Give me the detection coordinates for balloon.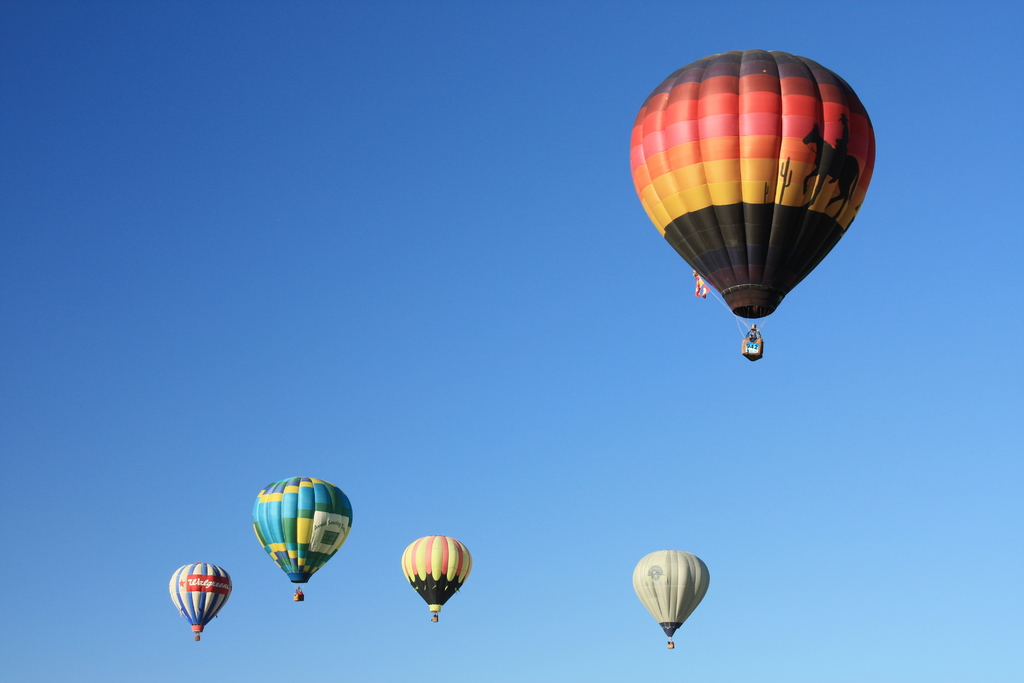
<box>169,562,232,631</box>.
